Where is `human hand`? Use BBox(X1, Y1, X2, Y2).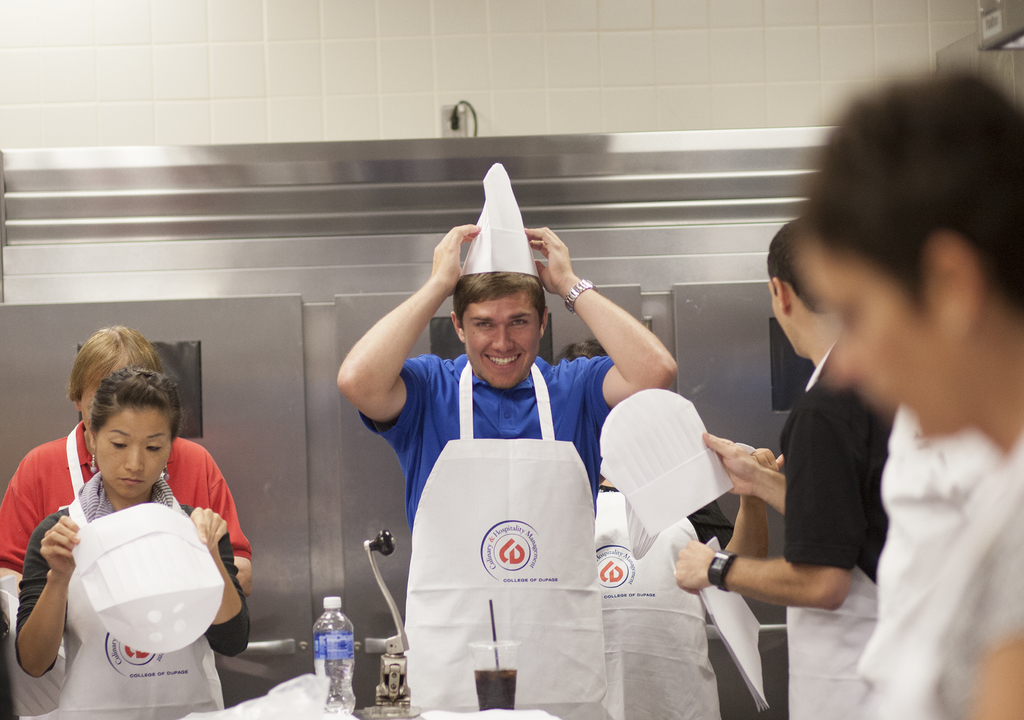
BBox(740, 447, 787, 500).
